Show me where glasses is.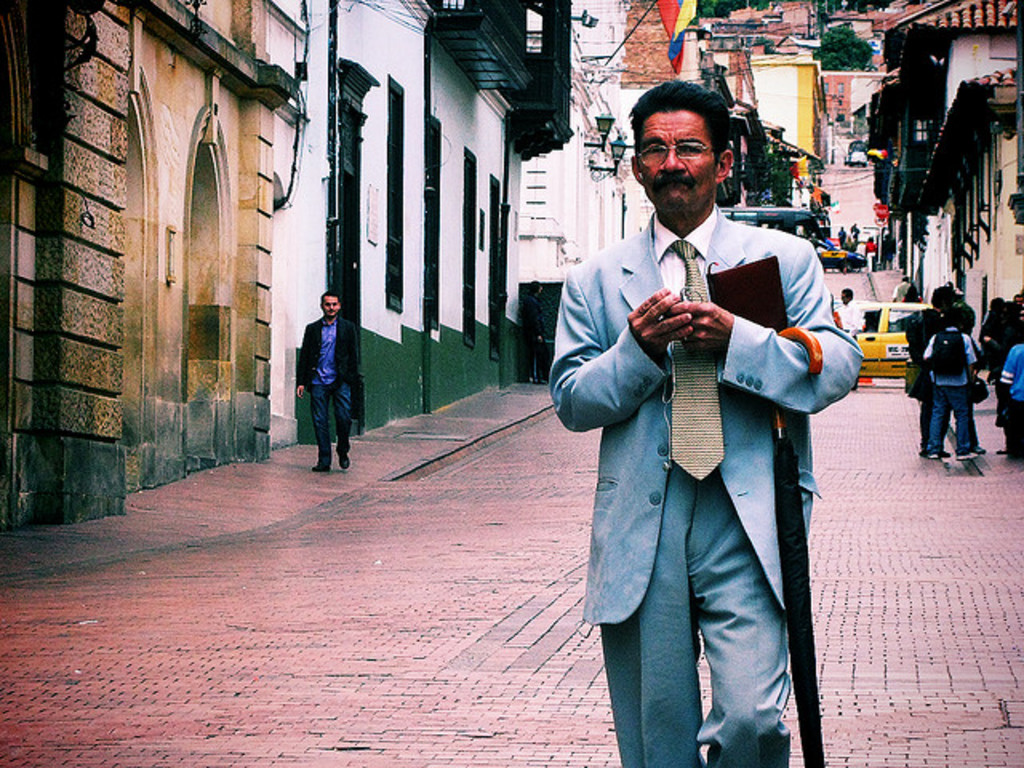
glasses is at 638/138/717/158.
